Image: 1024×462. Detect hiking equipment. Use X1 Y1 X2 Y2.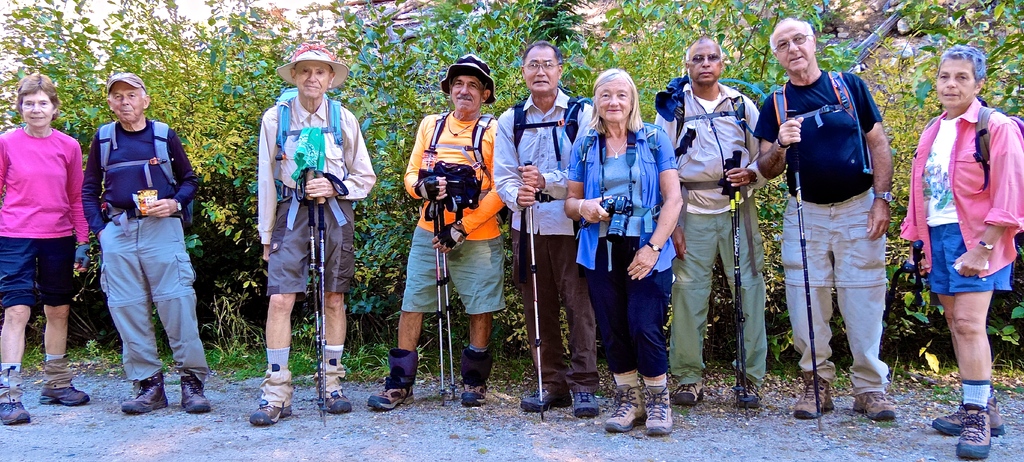
732 148 752 423.
